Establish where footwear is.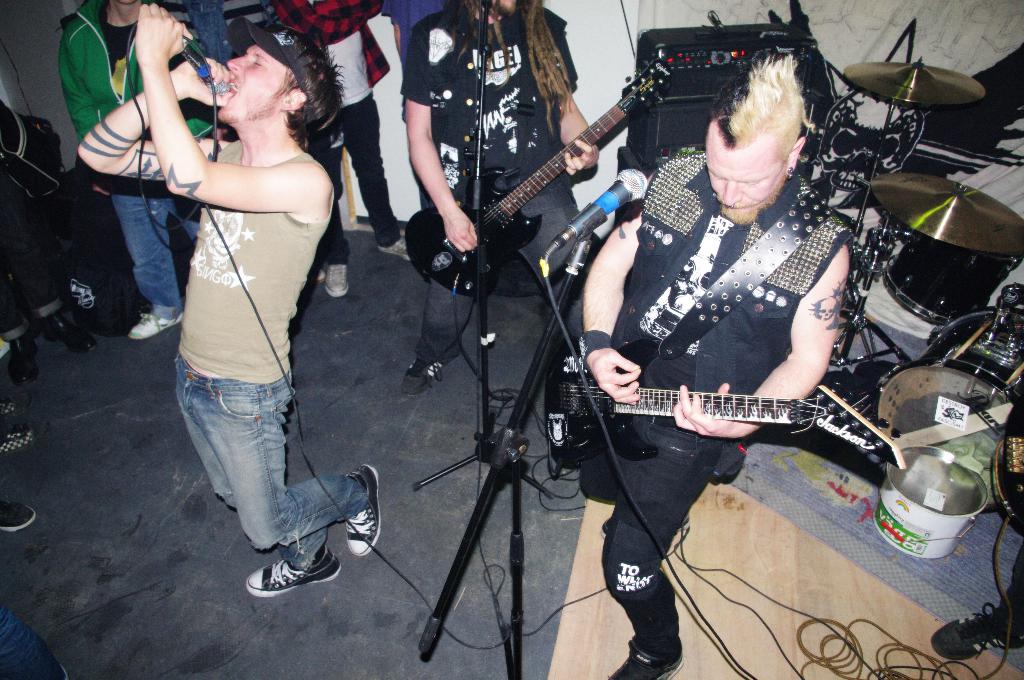
Established at left=245, top=542, right=334, bottom=608.
